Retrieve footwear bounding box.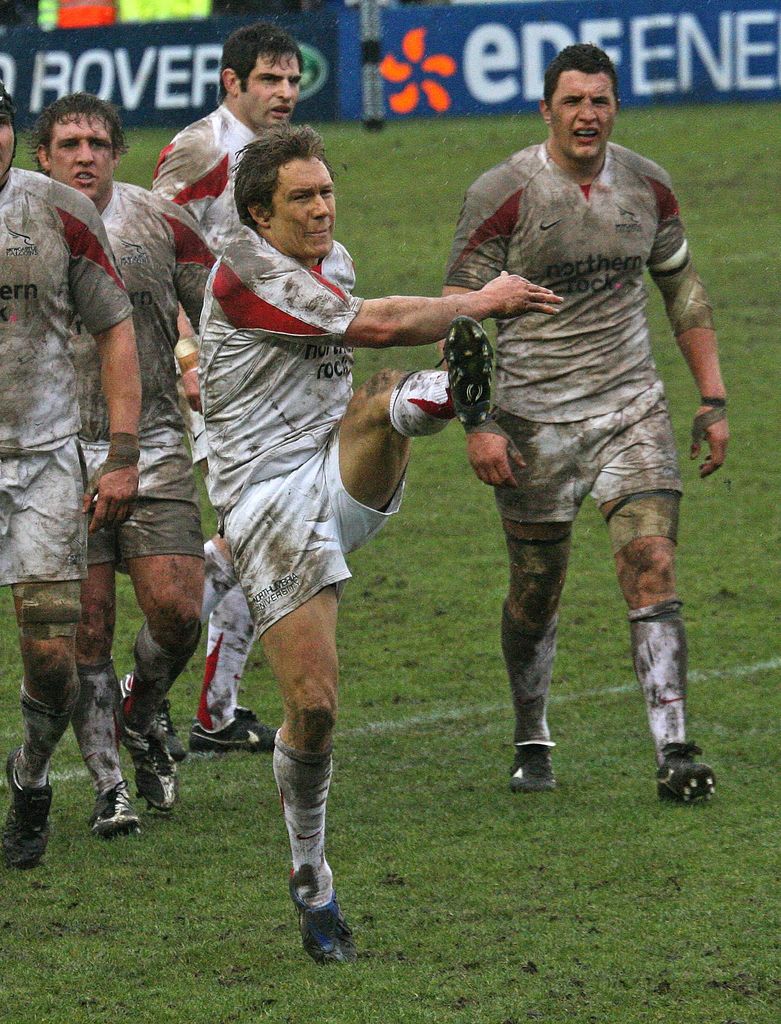
Bounding box: 656 742 721 805.
